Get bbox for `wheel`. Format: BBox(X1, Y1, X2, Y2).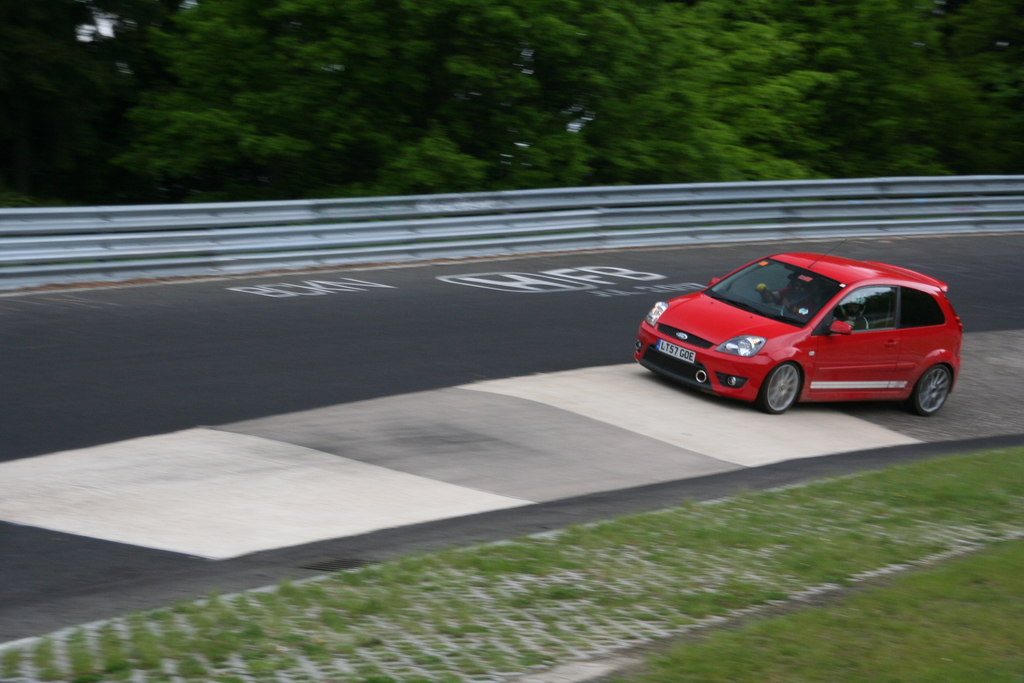
BBox(752, 361, 804, 417).
